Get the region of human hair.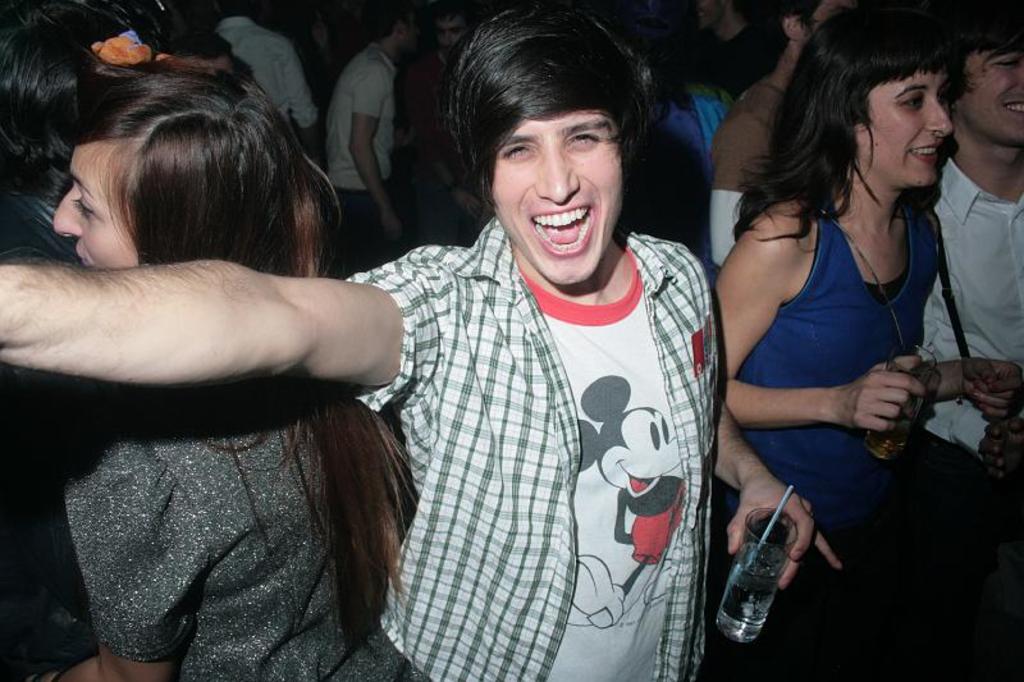
box=[732, 19, 969, 261].
